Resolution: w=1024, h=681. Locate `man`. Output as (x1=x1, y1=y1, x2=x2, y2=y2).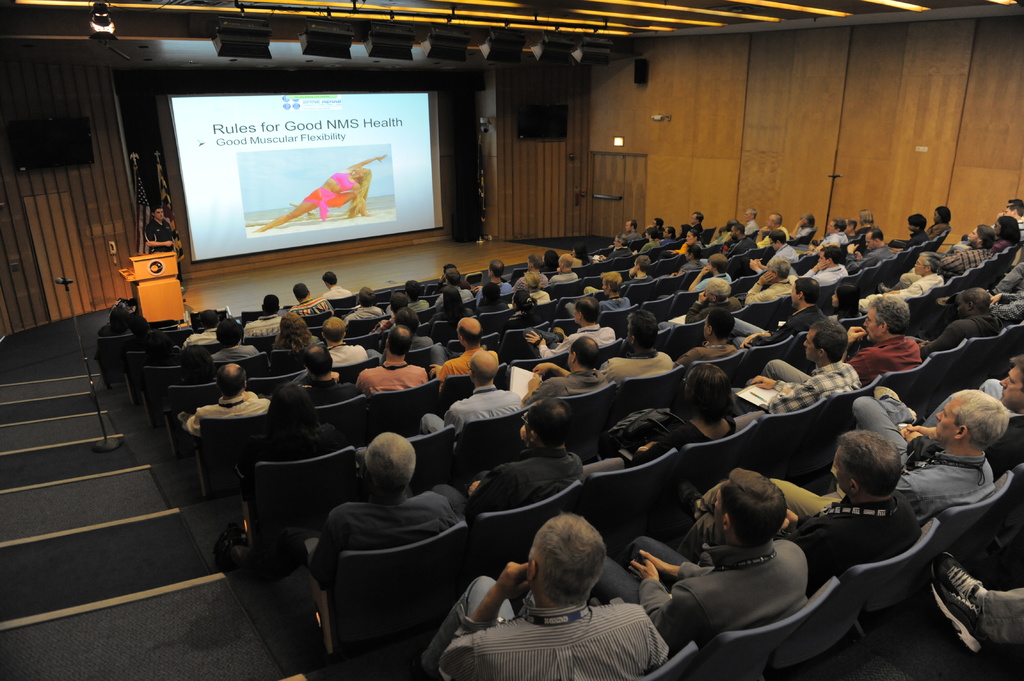
(x1=763, y1=227, x2=796, y2=260).
